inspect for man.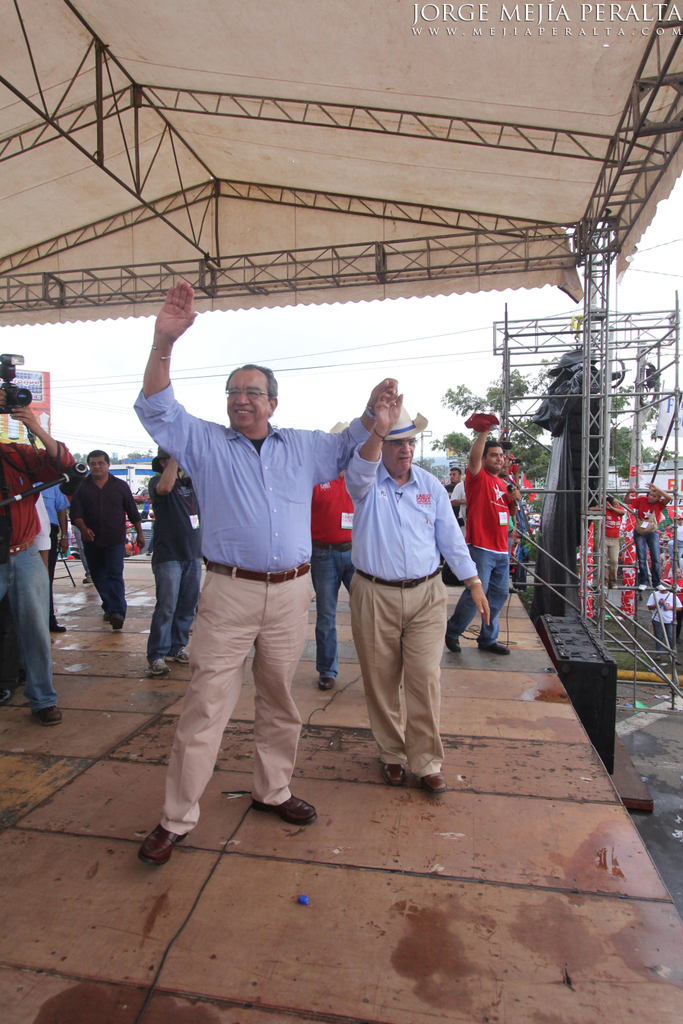
Inspection: locate(445, 415, 518, 662).
